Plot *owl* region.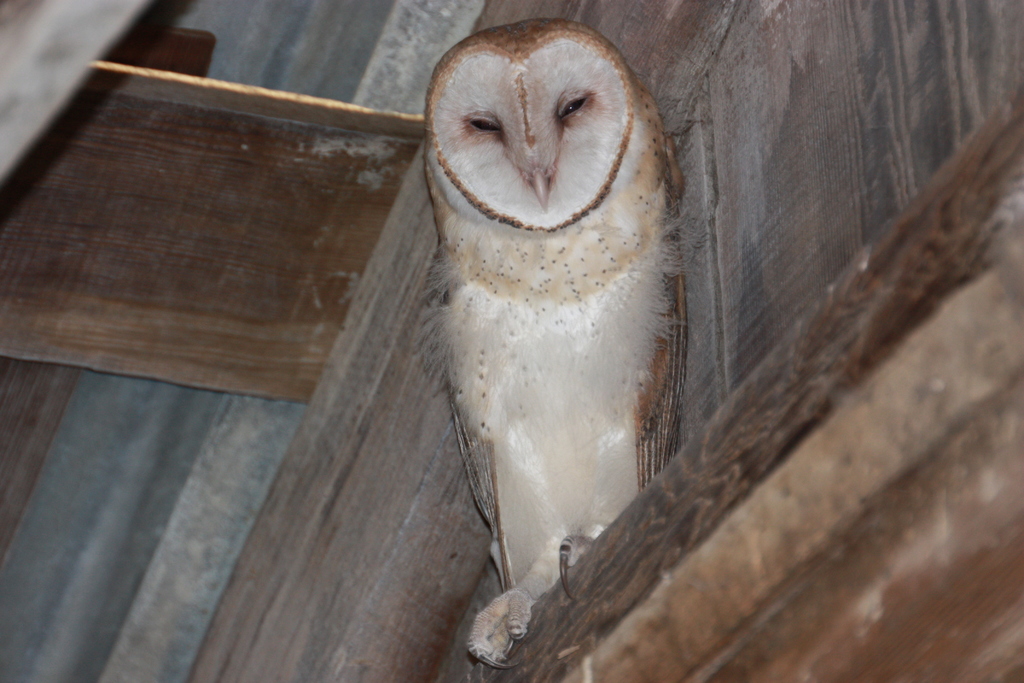
Plotted at [left=399, top=14, right=691, bottom=664].
